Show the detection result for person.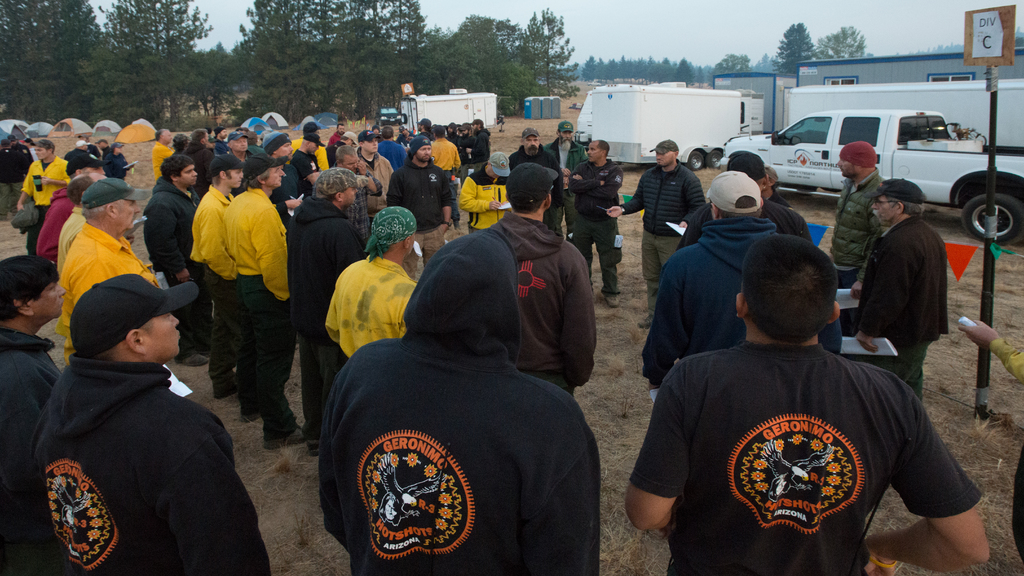
region(0, 252, 61, 575).
